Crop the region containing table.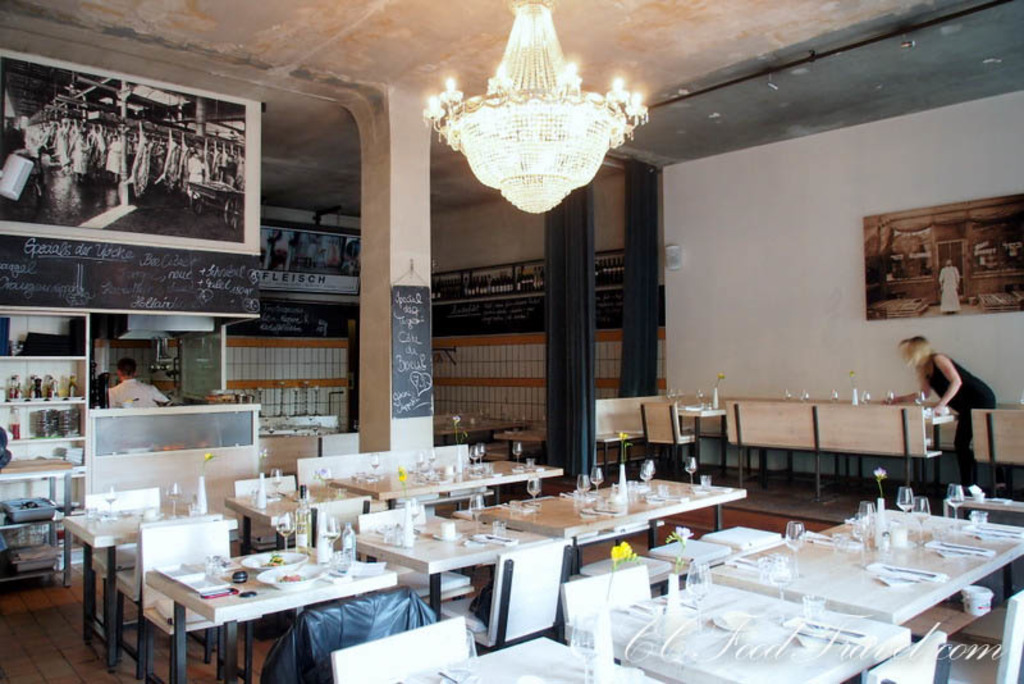
Crop region: pyautogui.locateOnScreen(60, 498, 242, 665).
